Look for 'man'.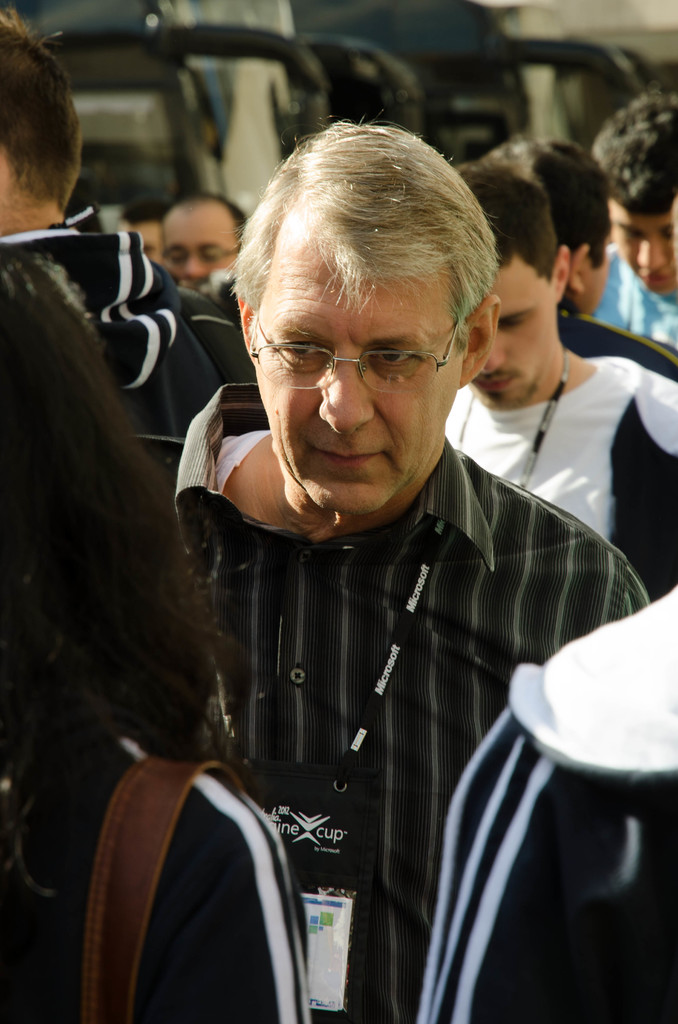
Found: pyautogui.locateOnScreen(439, 159, 677, 602).
